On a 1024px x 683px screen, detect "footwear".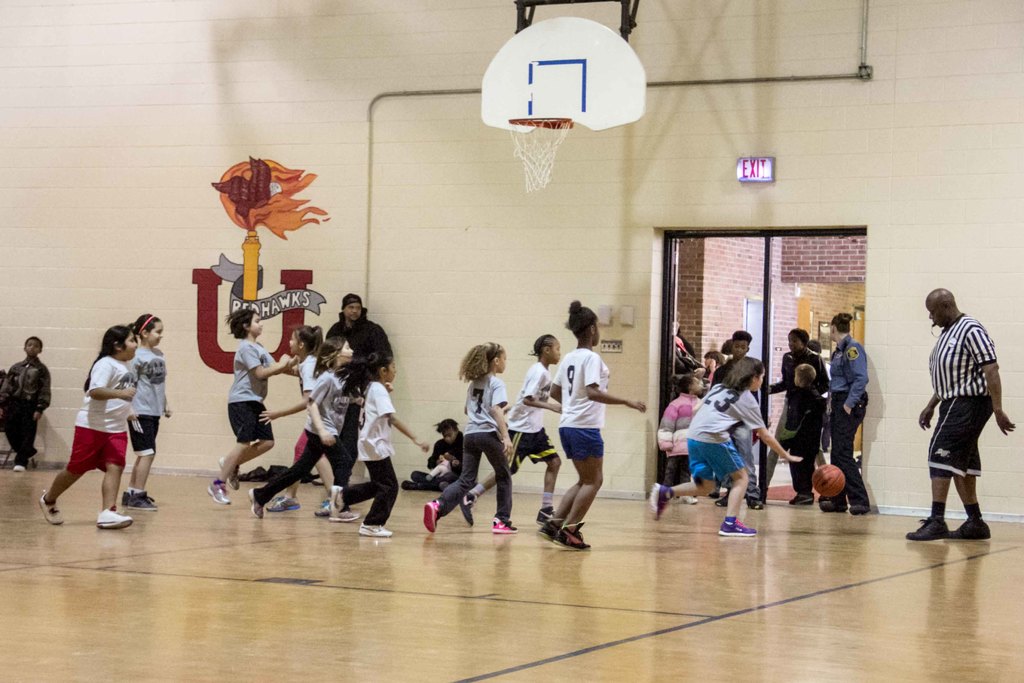
detection(536, 518, 561, 539).
